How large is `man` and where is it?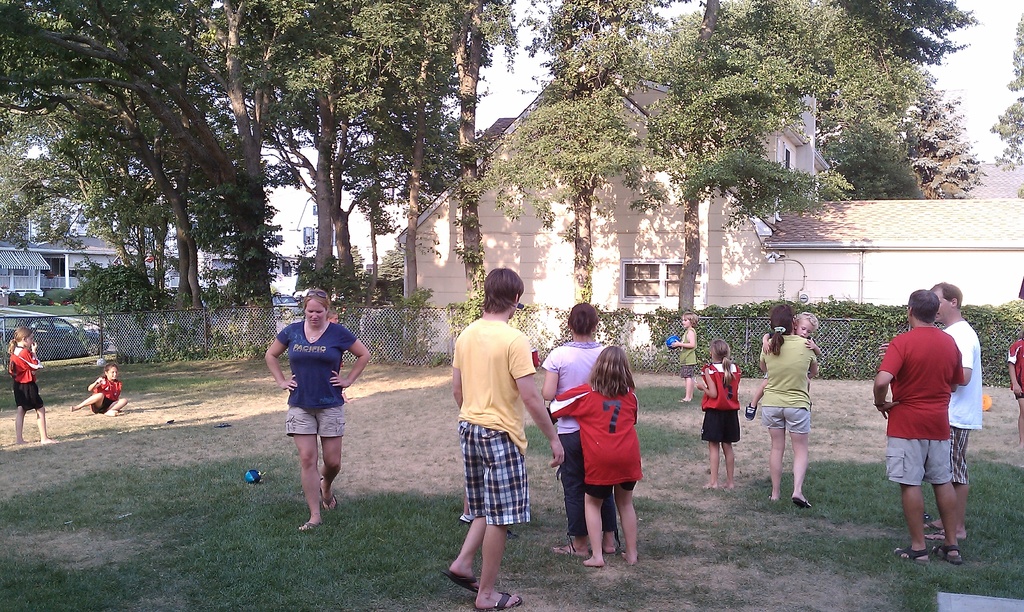
Bounding box: (928, 282, 984, 542).
